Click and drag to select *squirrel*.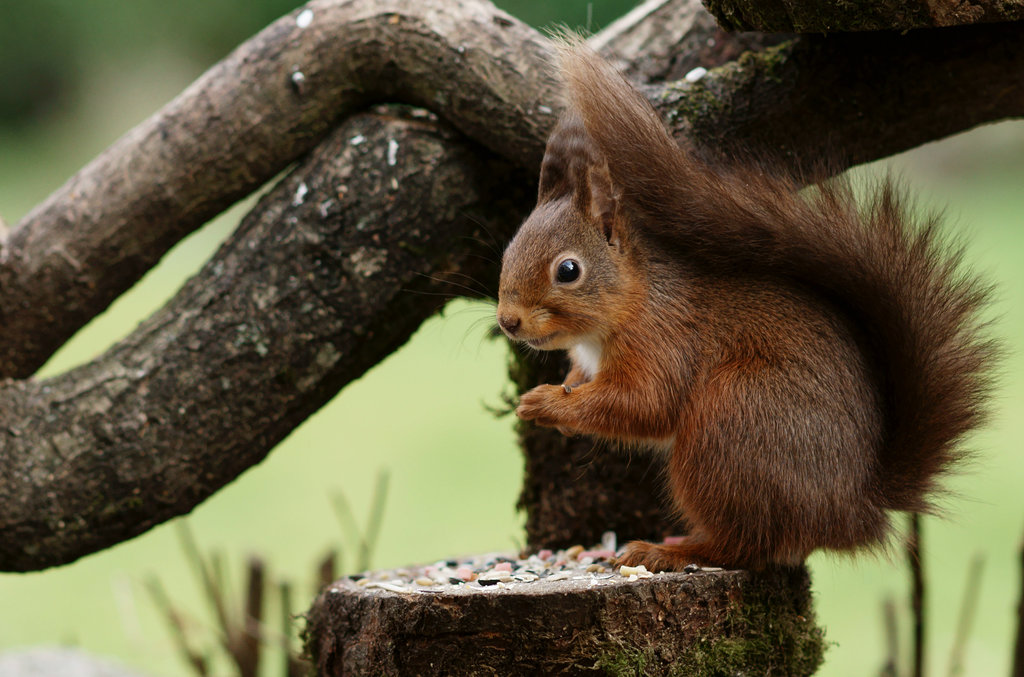
Selection: x1=397 y1=22 x2=1020 y2=568.
